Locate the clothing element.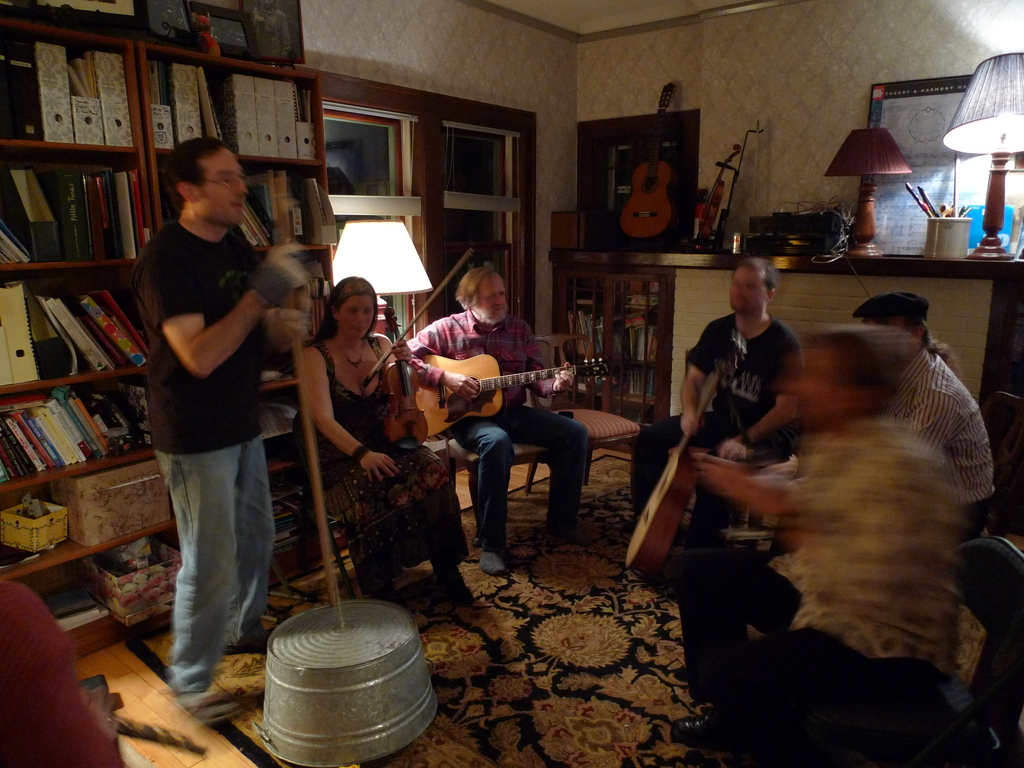
Element bbox: box(291, 340, 471, 583).
